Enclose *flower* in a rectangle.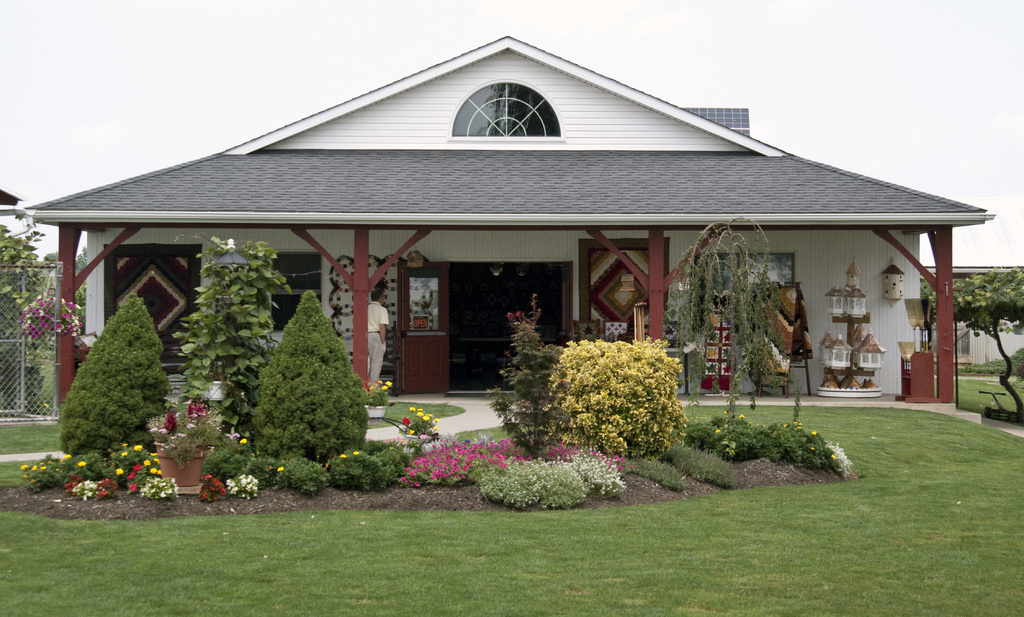
x1=352, y1=447, x2=362, y2=459.
